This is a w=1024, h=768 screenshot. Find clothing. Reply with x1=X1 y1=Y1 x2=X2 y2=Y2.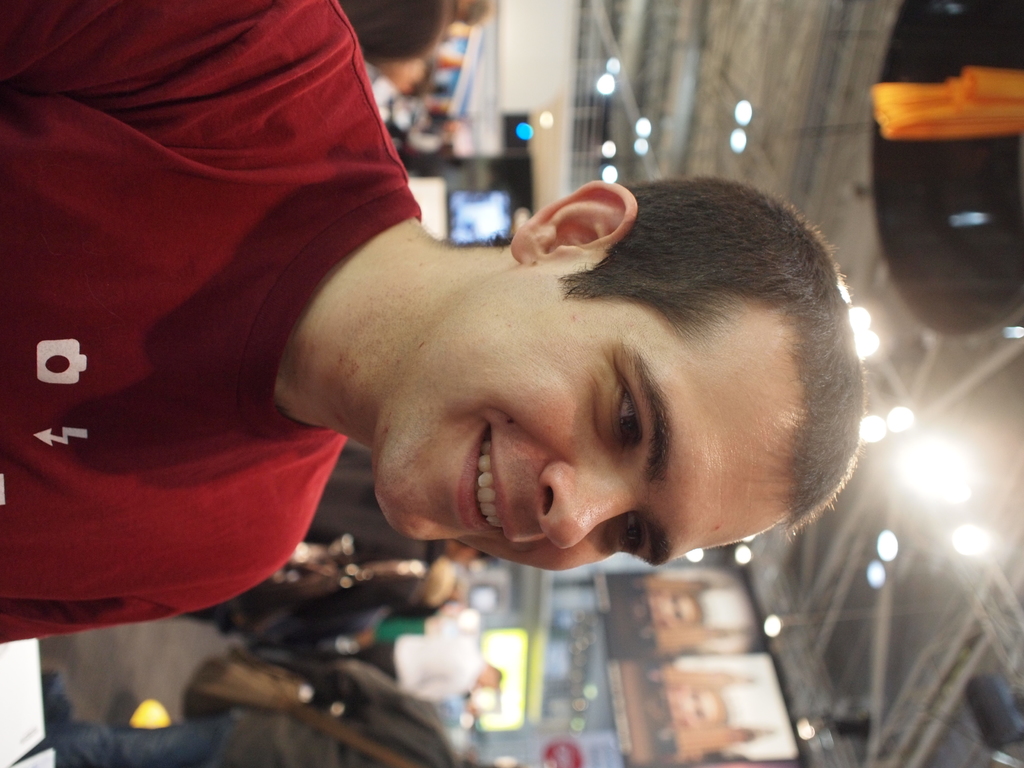
x1=335 y1=0 x2=457 y2=69.
